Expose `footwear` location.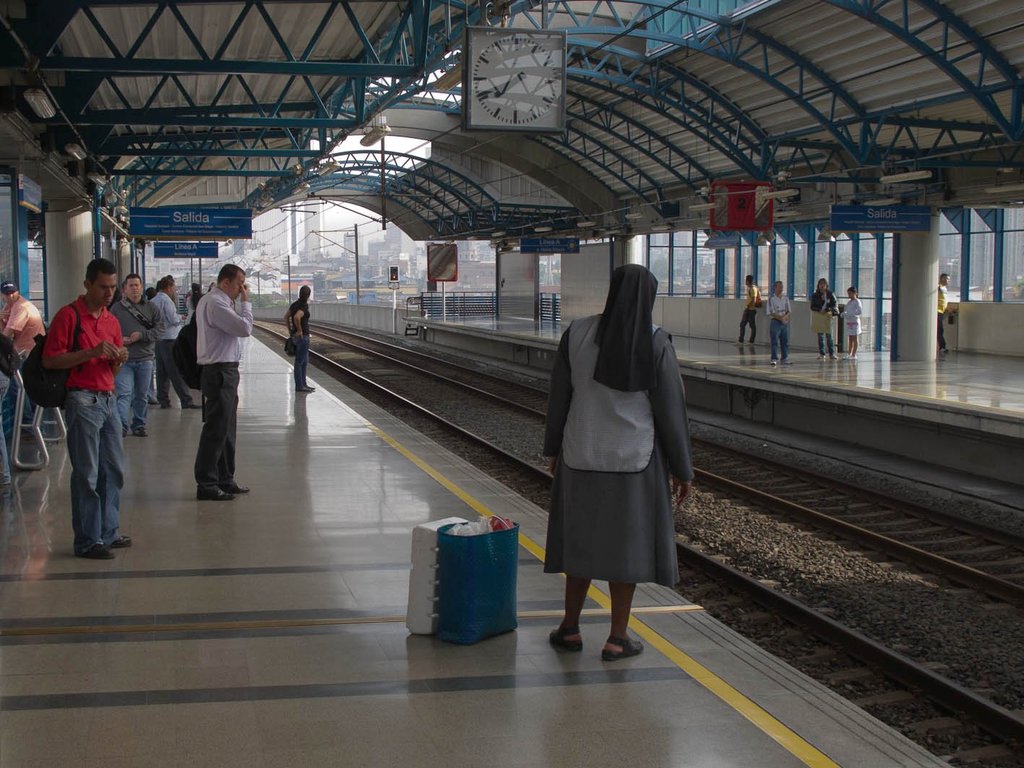
Exposed at [548, 618, 588, 651].
